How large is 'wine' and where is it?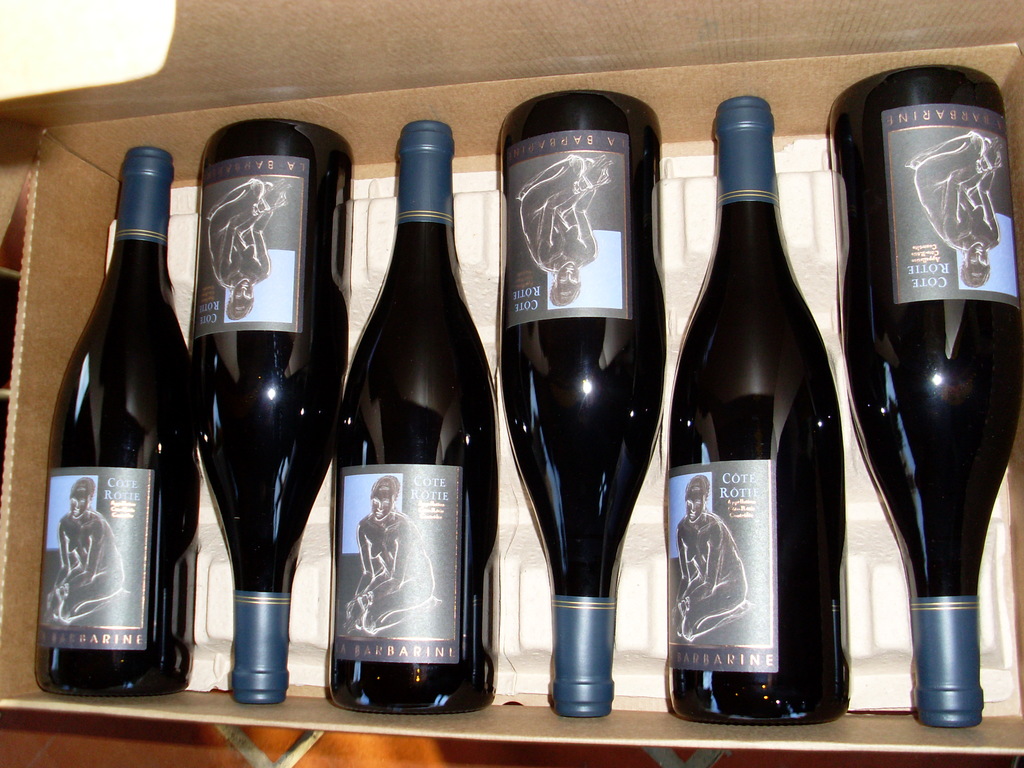
Bounding box: 657 91 840 729.
